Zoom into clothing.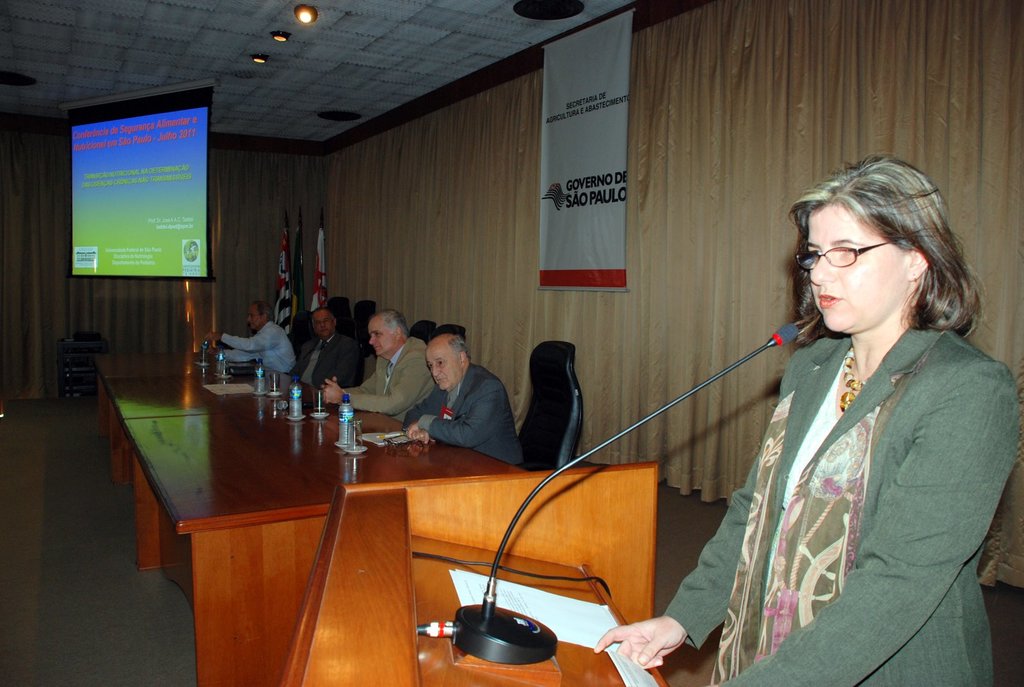
Zoom target: locate(293, 331, 367, 394).
